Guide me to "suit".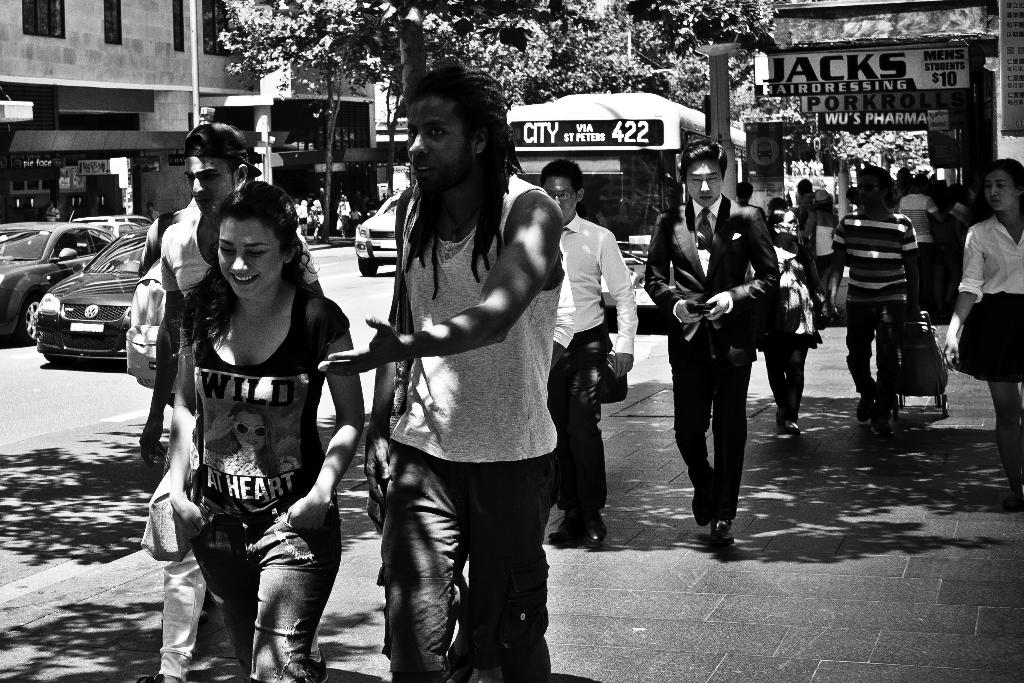
Guidance: BBox(675, 213, 770, 541).
